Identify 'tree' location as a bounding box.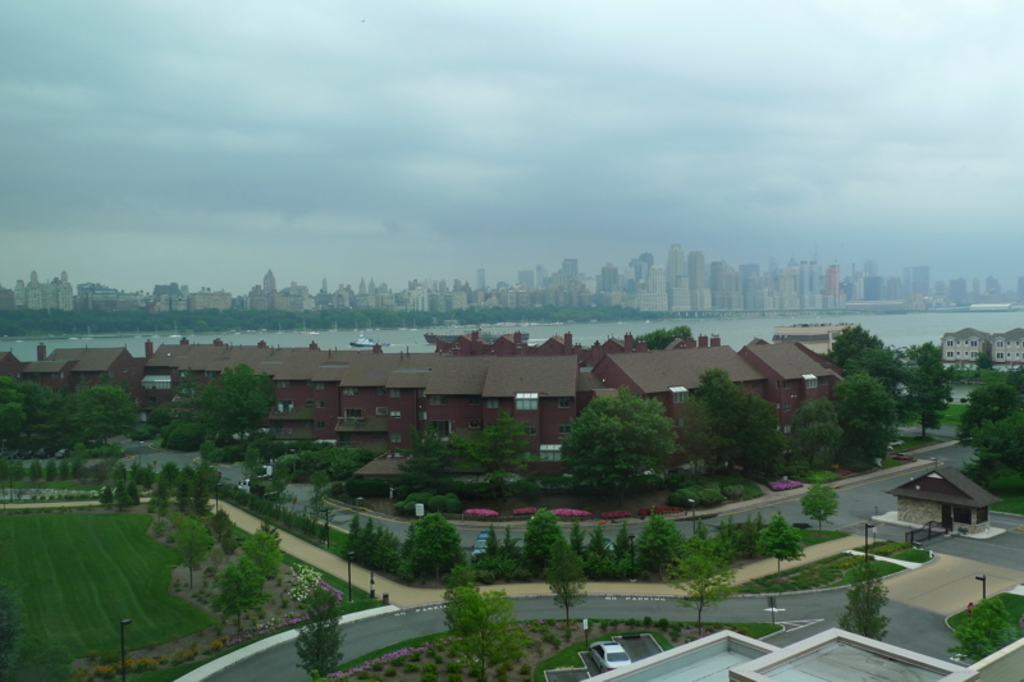
<region>687, 514, 768, 560</region>.
